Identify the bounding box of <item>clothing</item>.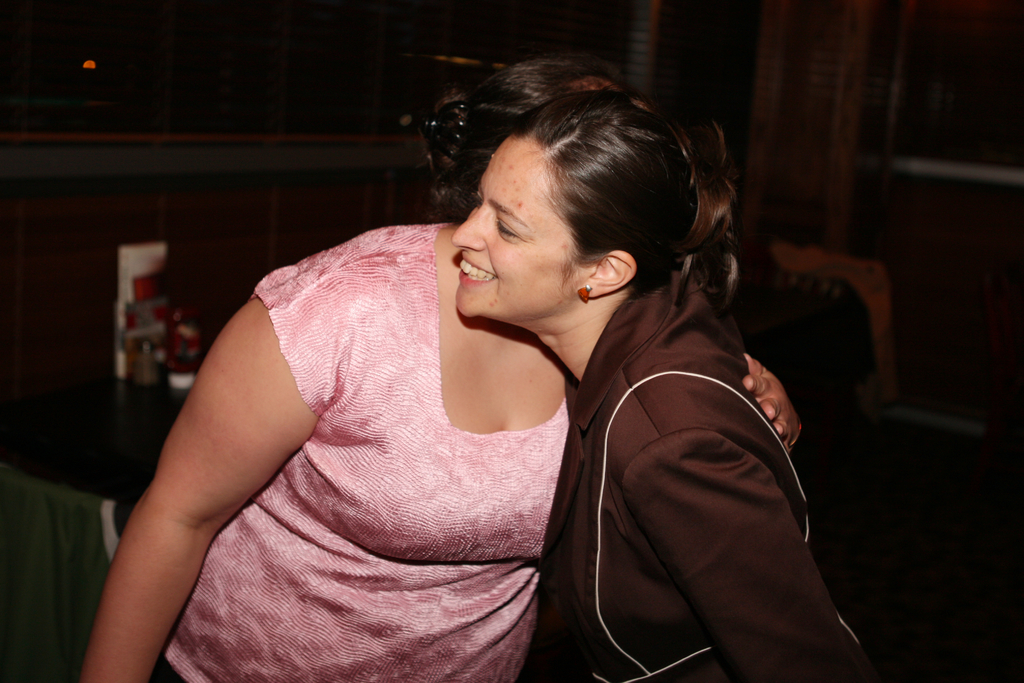
(x1=150, y1=222, x2=576, y2=682).
